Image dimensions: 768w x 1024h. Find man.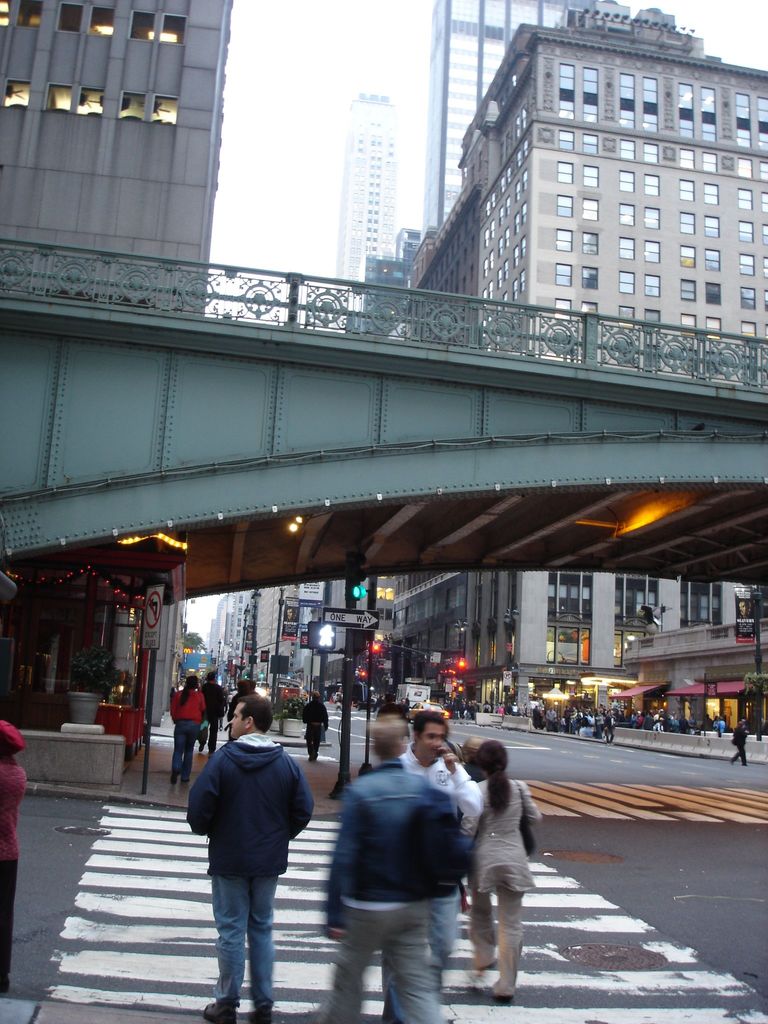
316, 721, 458, 1022.
